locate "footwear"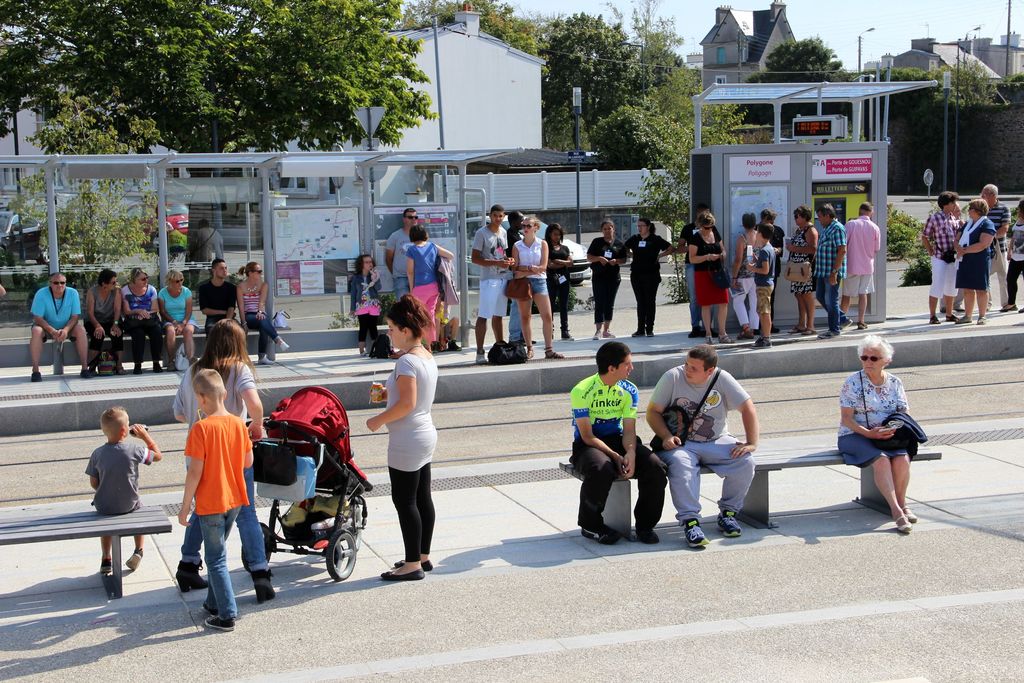
pyautogui.locateOnScreen(817, 327, 838, 340)
